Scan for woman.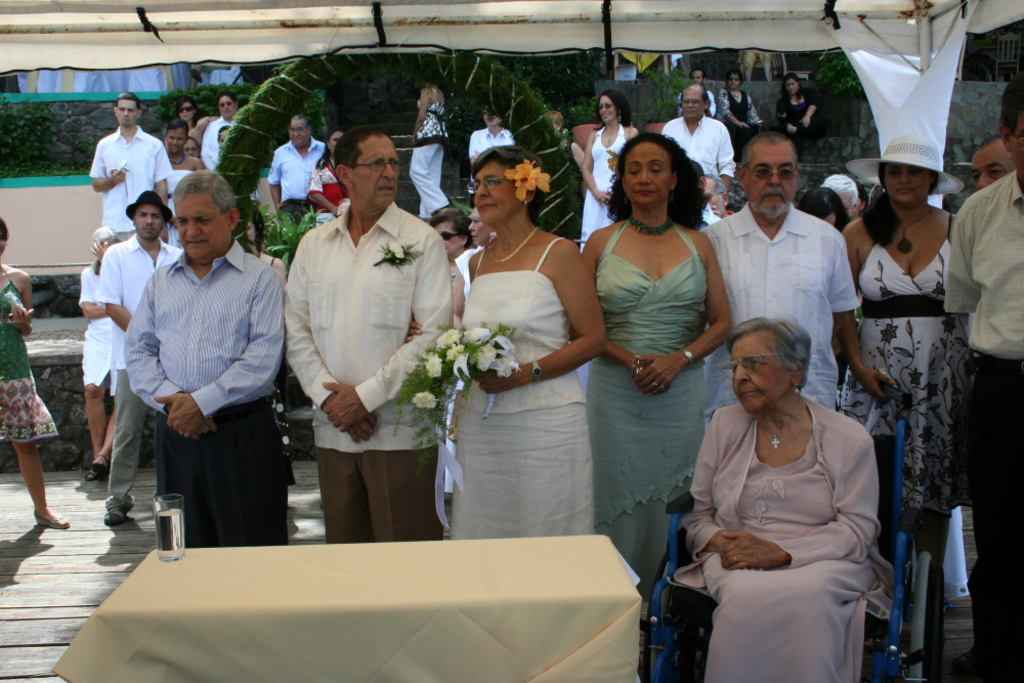
Scan result: 676 317 898 682.
